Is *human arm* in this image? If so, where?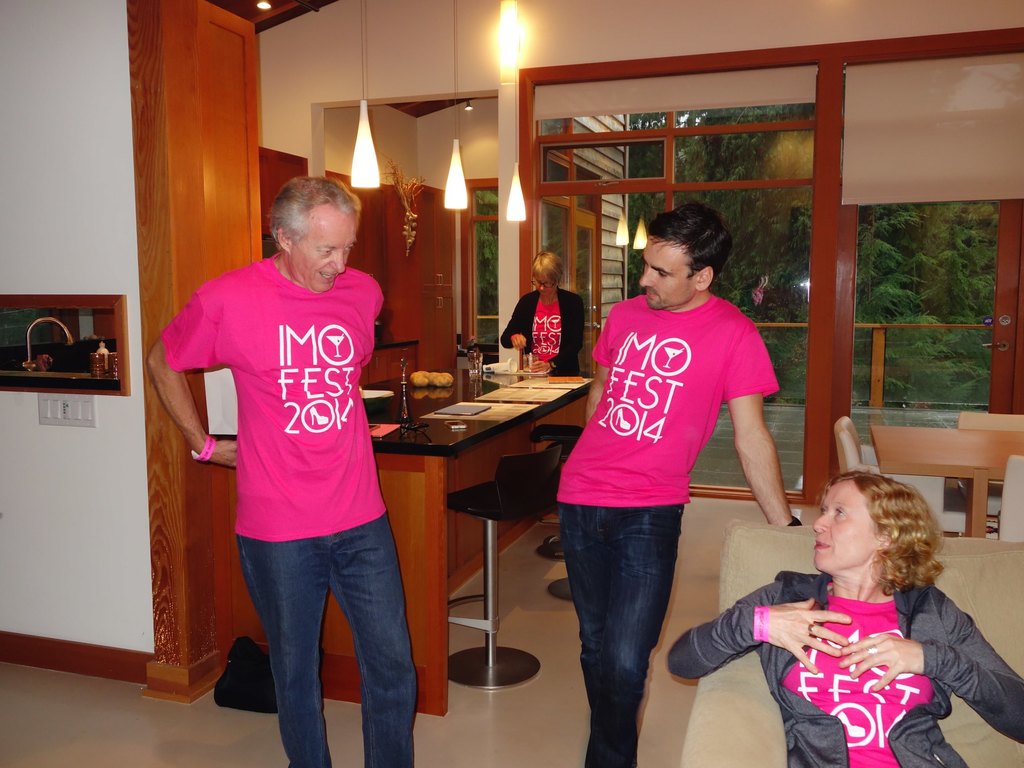
Yes, at 570 289 588 371.
